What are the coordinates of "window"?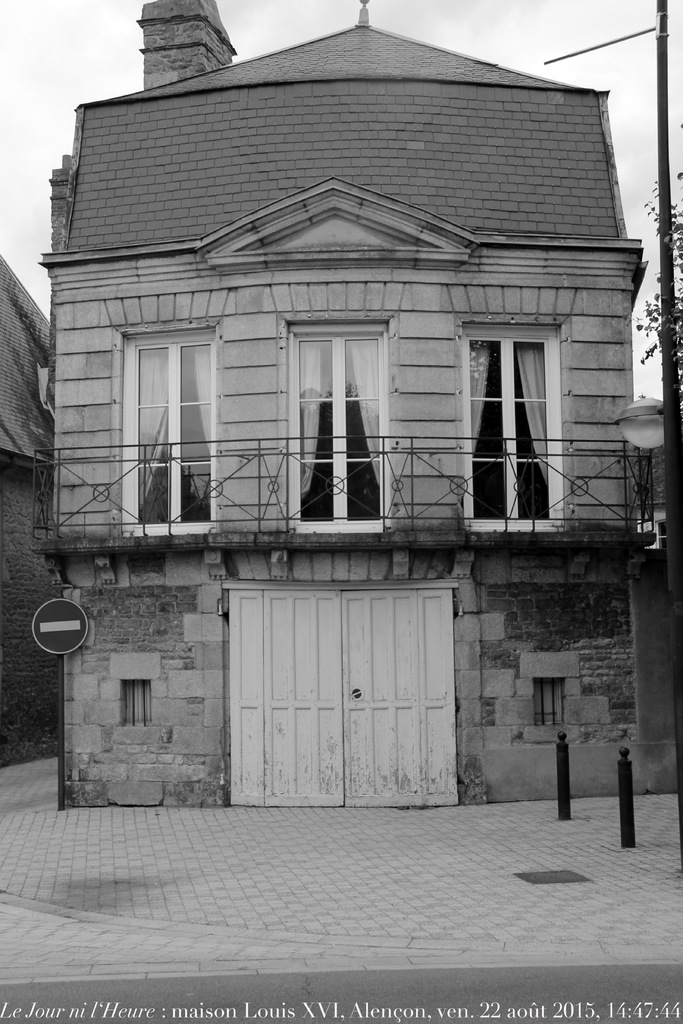
(left=534, top=676, right=564, bottom=725).
